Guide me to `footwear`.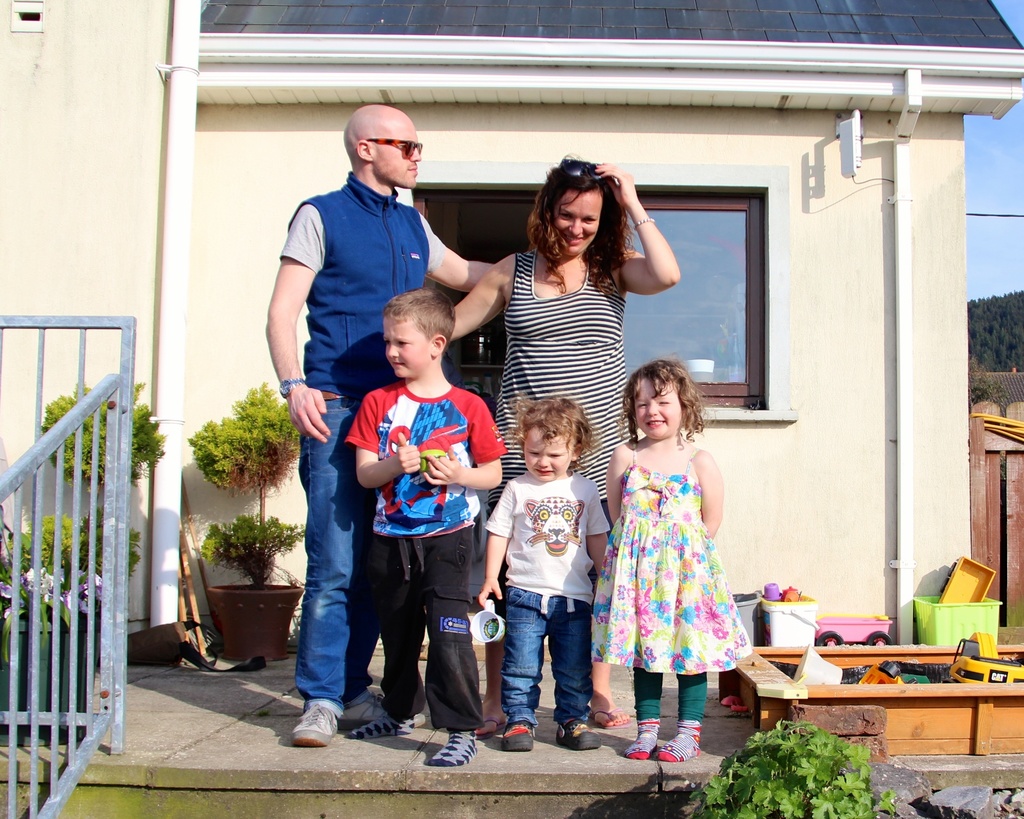
Guidance: detection(475, 714, 497, 732).
